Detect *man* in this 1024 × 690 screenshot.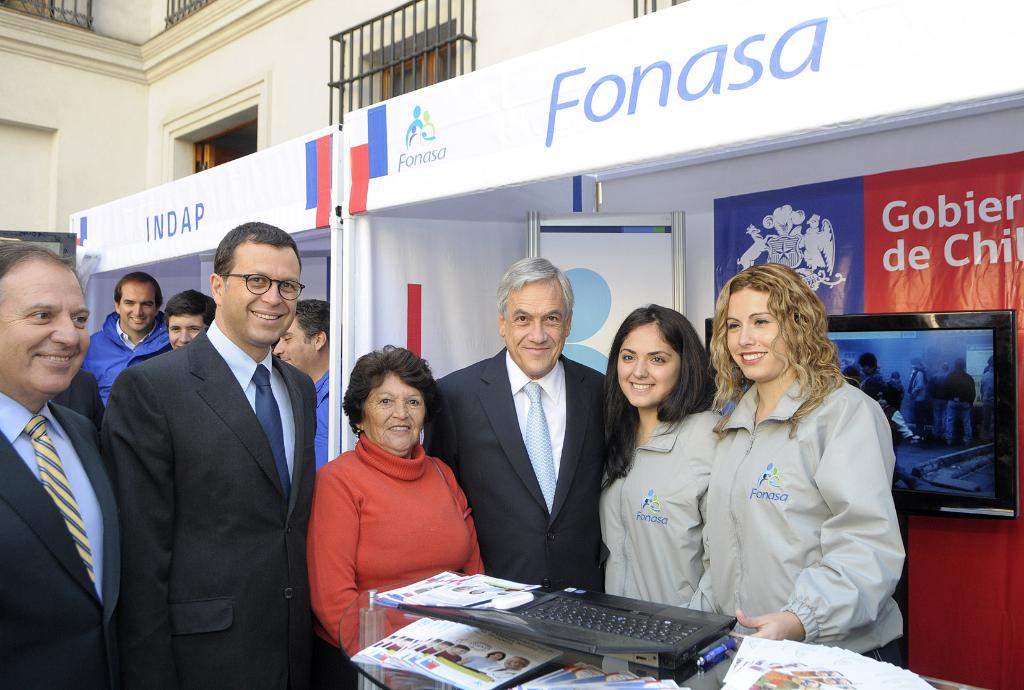
Detection: <bbox>164, 286, 216, 347</bbox>.
